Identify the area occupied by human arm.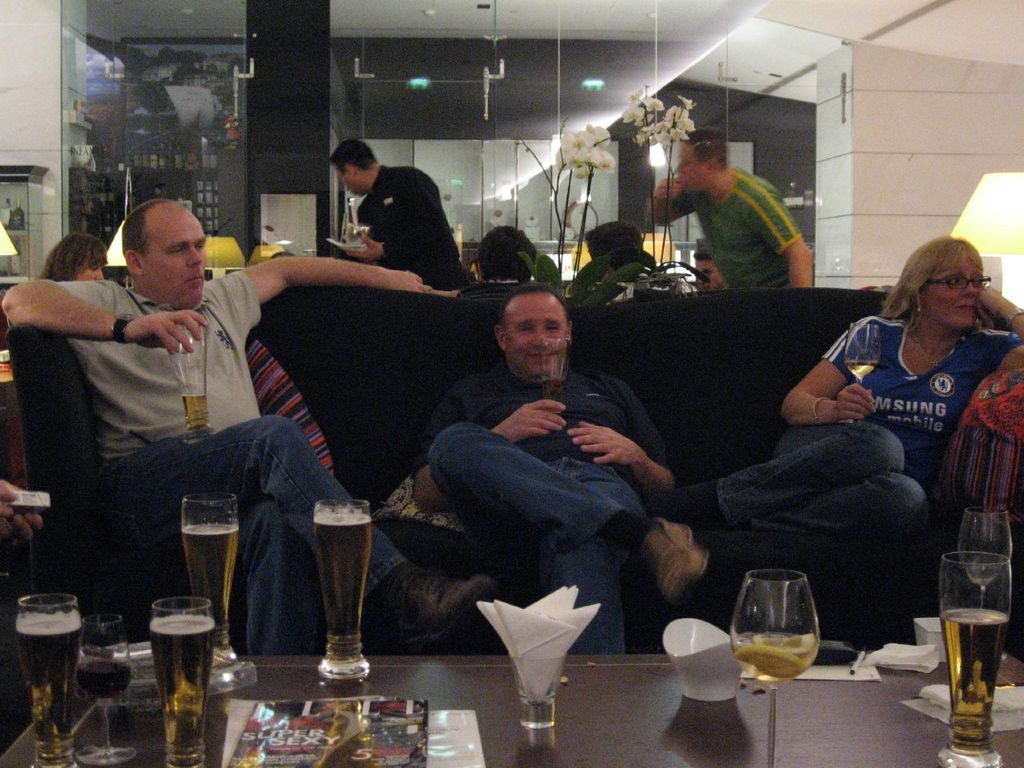
Area: Rect(754, 186, 814, 282).
